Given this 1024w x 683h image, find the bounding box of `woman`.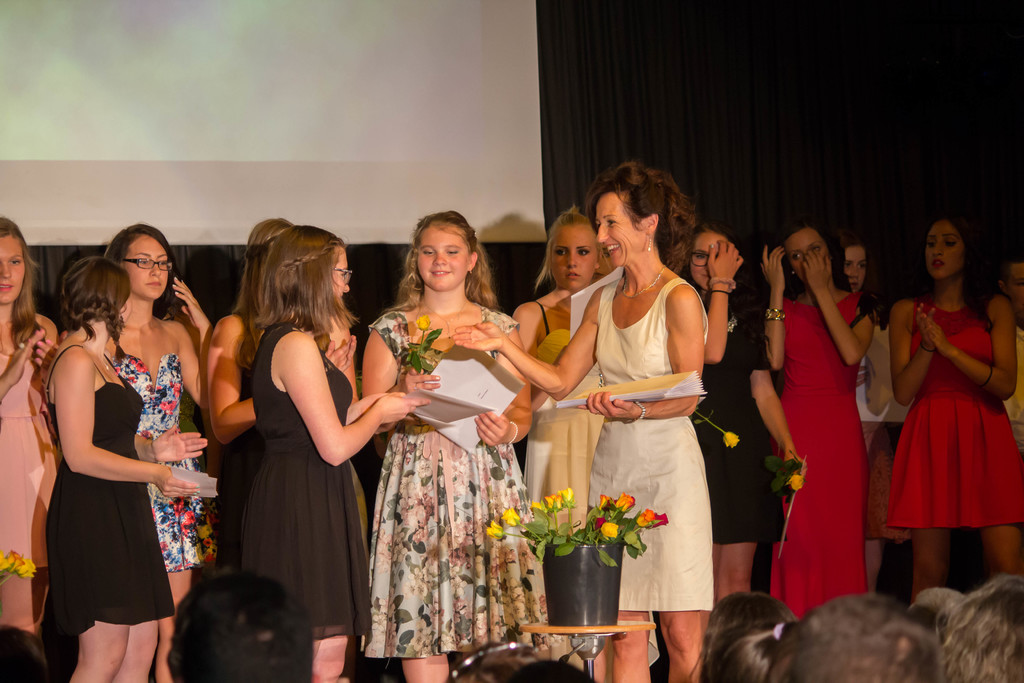
[x1=358, y1=202, x2=536, y2=682].
